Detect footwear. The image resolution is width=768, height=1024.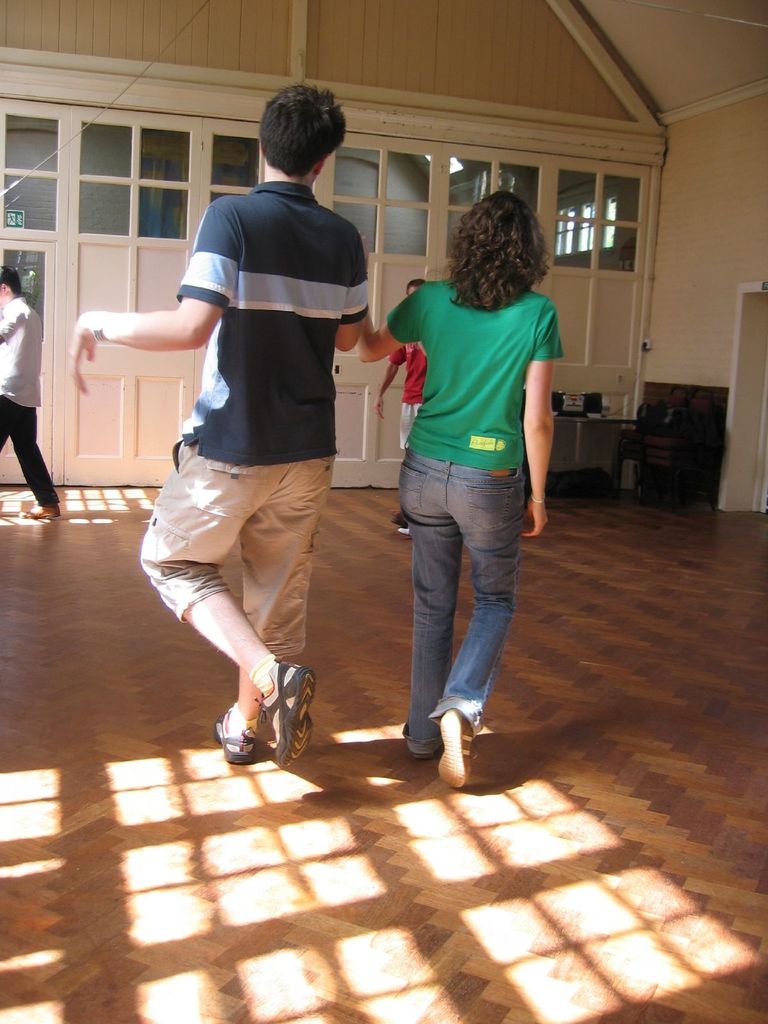
[260,662,310,765].
